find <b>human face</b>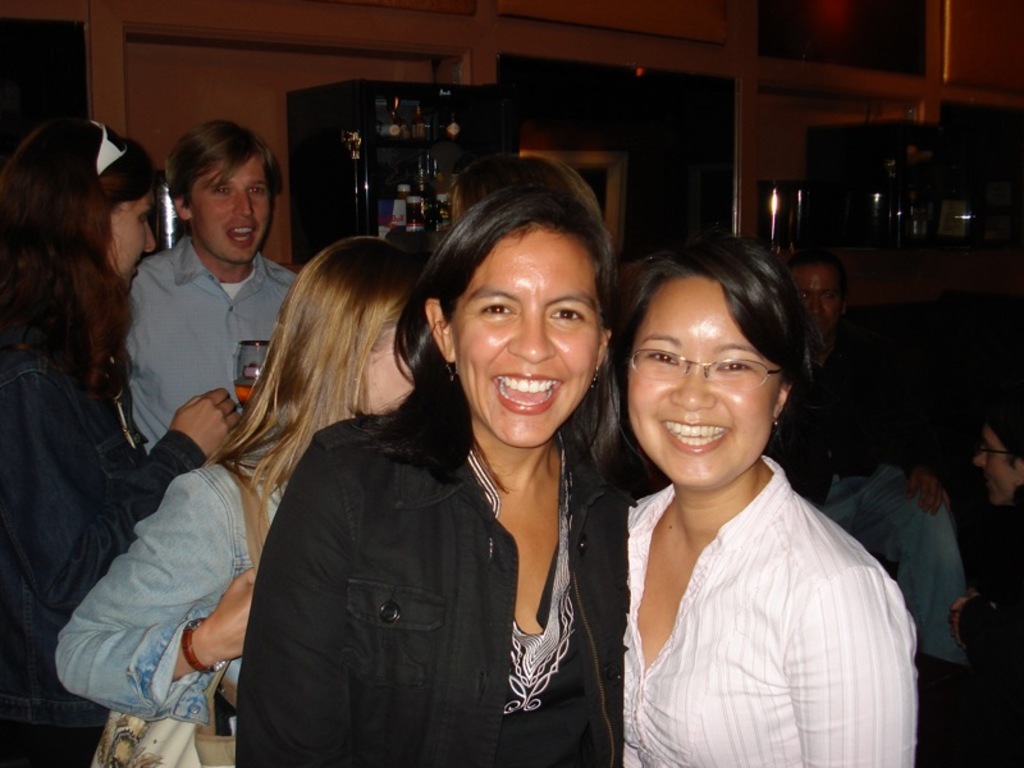
detection(178, 146, 273, 256)
